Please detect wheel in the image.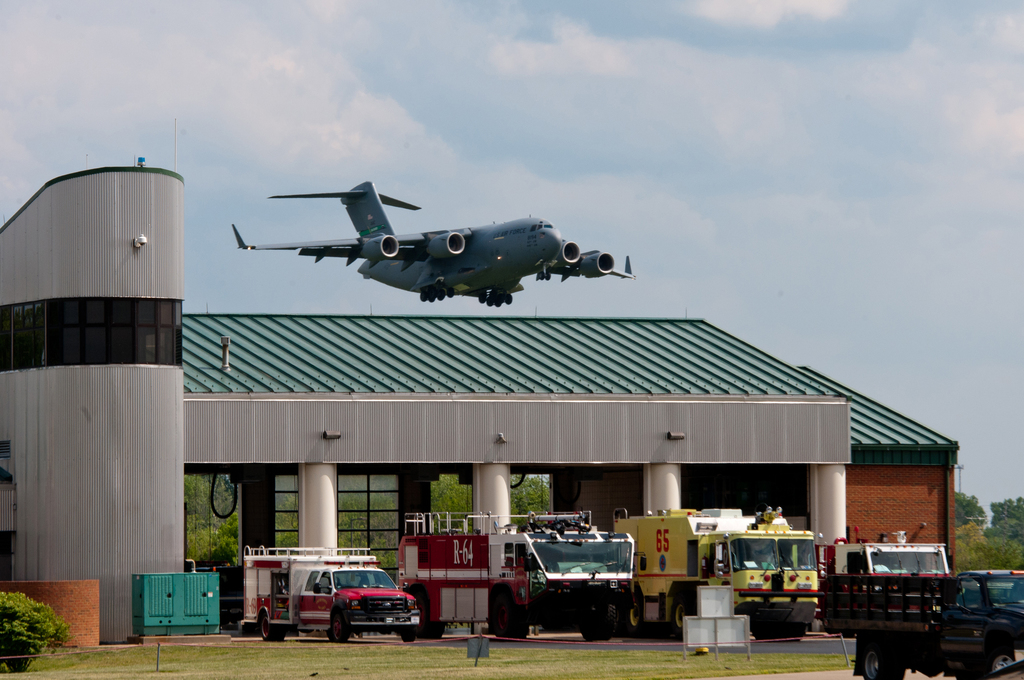
box(662, 593, 694, 635).
